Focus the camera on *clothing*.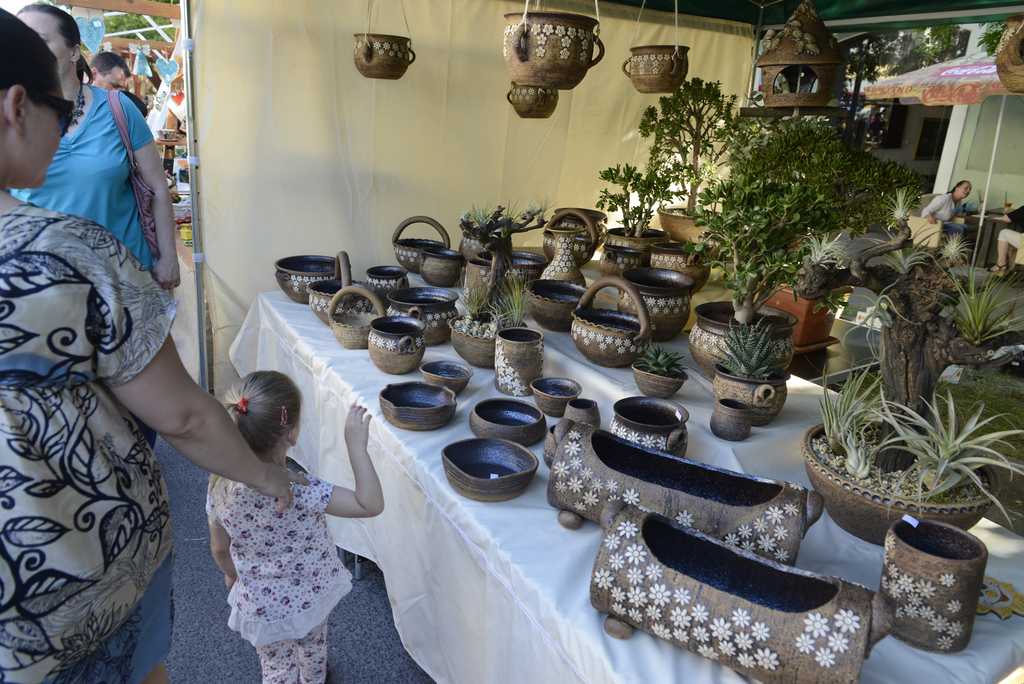
Focus region: select_region(997, 205, 1023, 251).
